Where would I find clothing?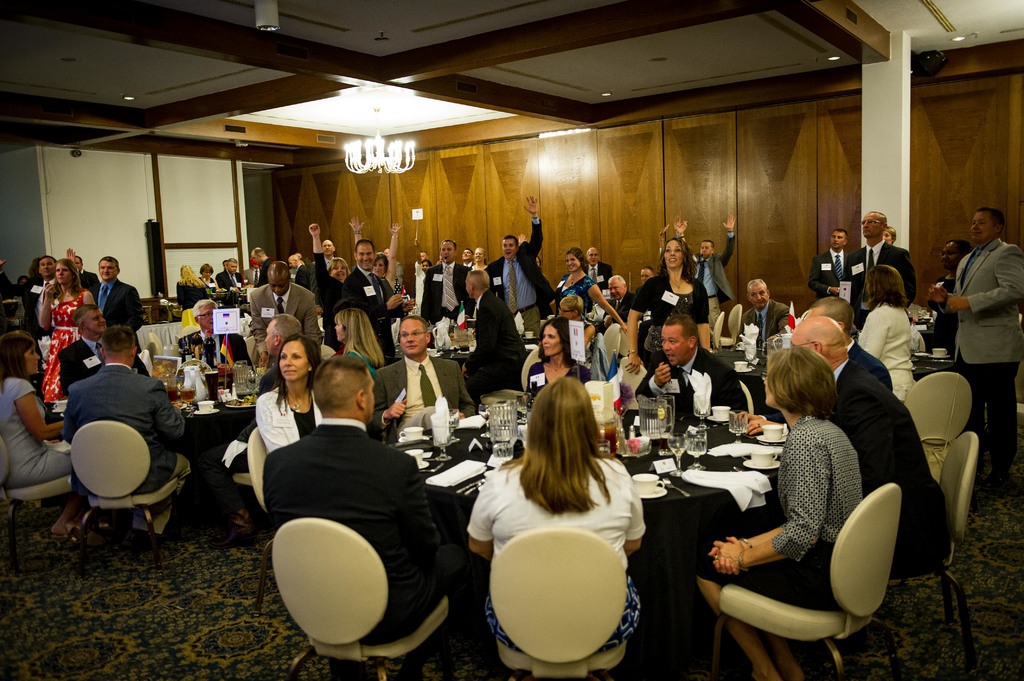
At bbox=(524, 357, 597, 405).
